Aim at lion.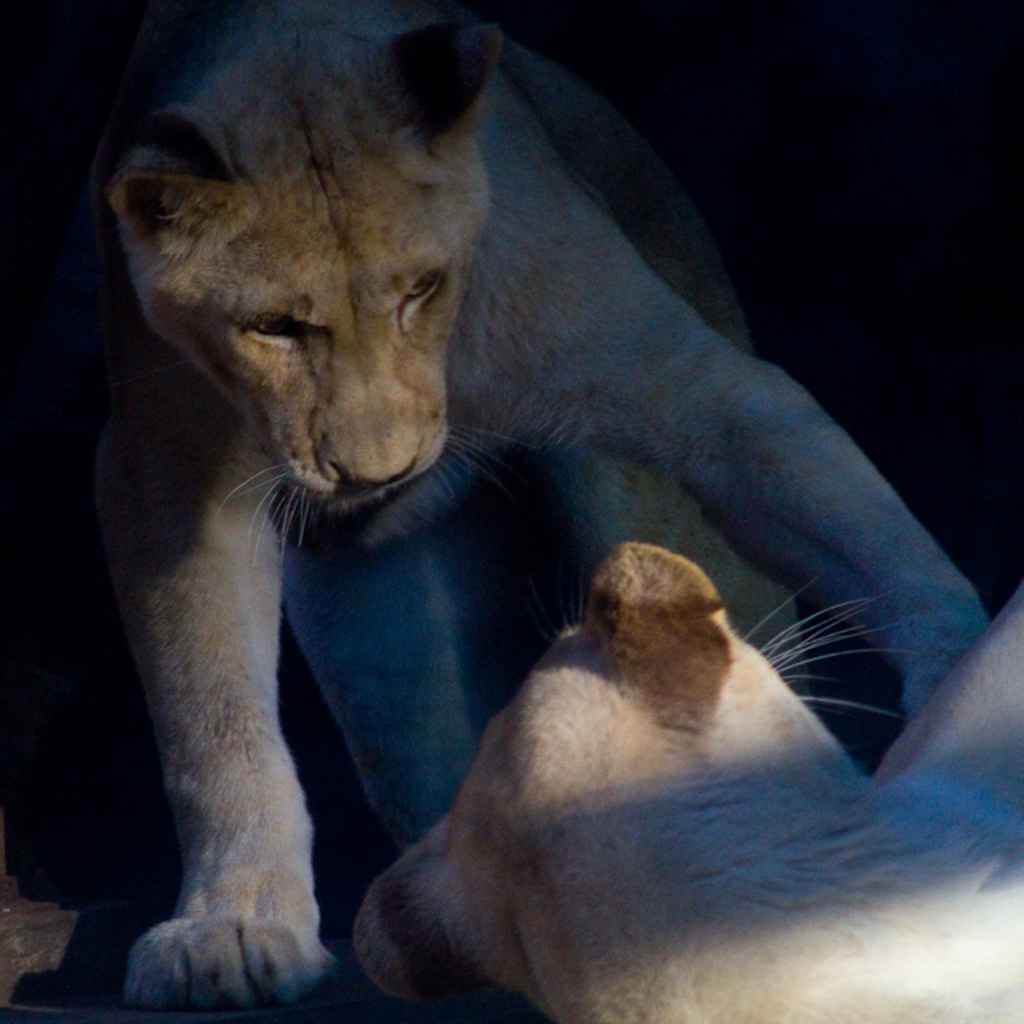
Aimed at [355,537,1023,1023].
